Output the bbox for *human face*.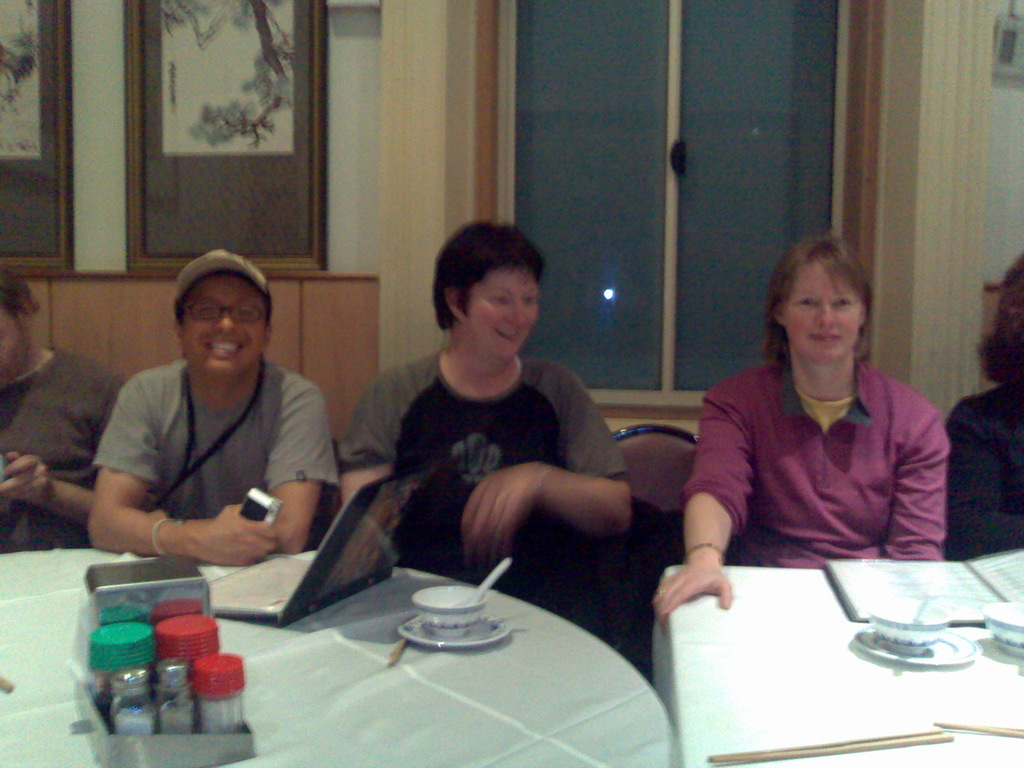
Rect(181, 273, 269, 379).
